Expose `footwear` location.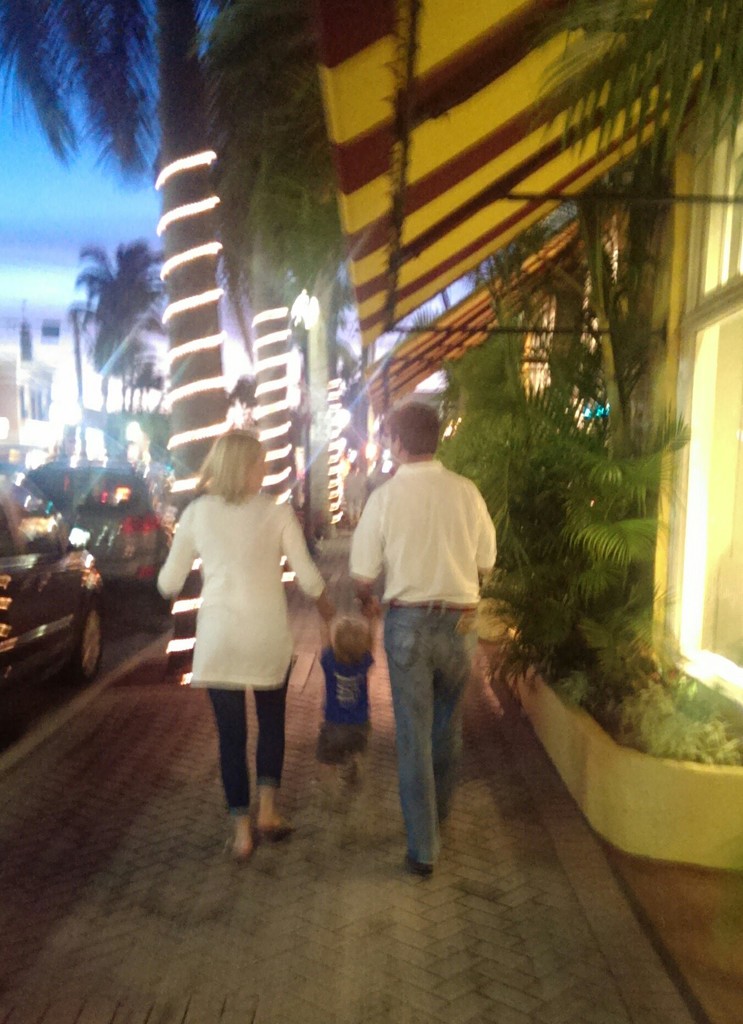
Exposed at 402, 855, 433, 878.
